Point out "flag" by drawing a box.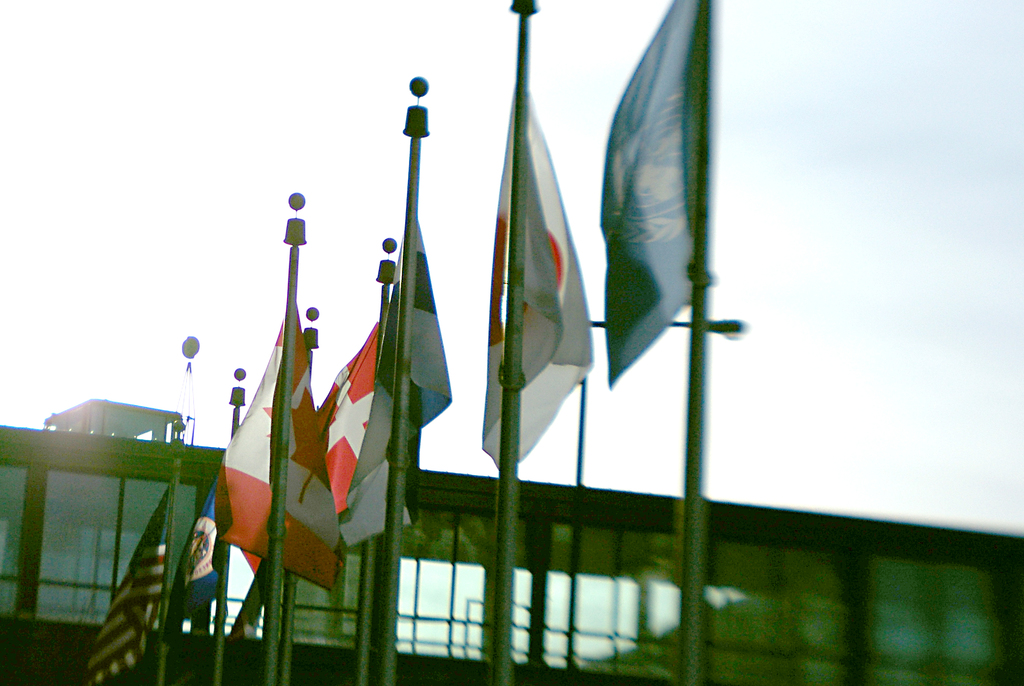
l=316, t=317, r=397, b=519.
